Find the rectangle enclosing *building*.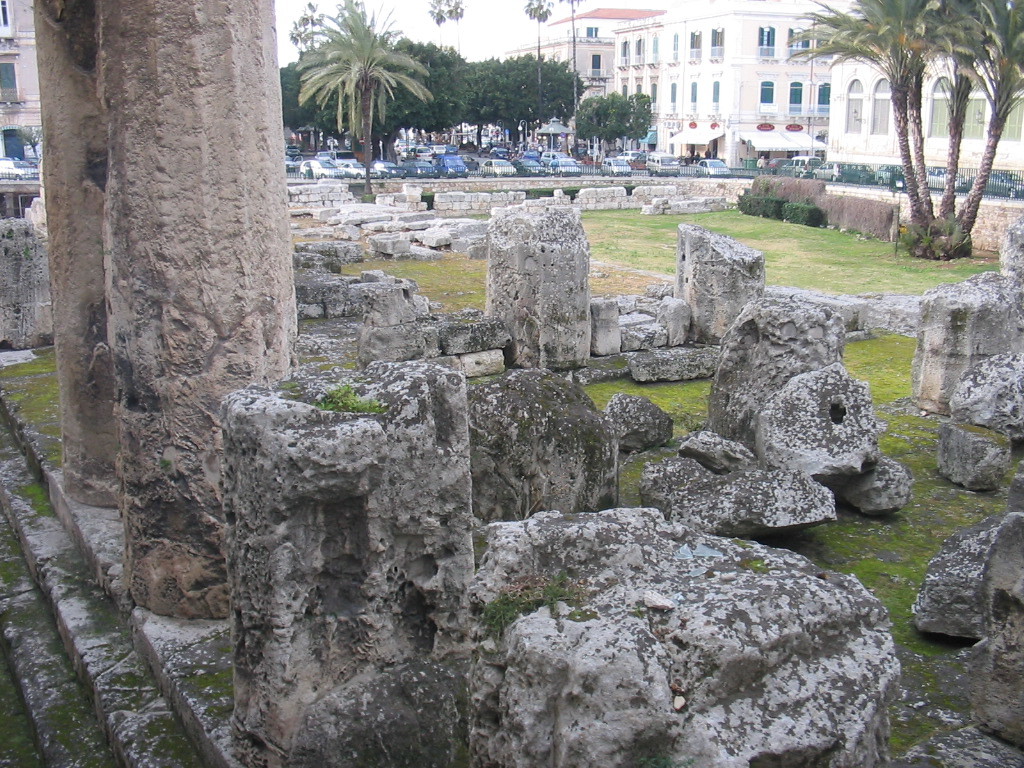
(x1=828, y1=0, x2=1023, y2=171).
